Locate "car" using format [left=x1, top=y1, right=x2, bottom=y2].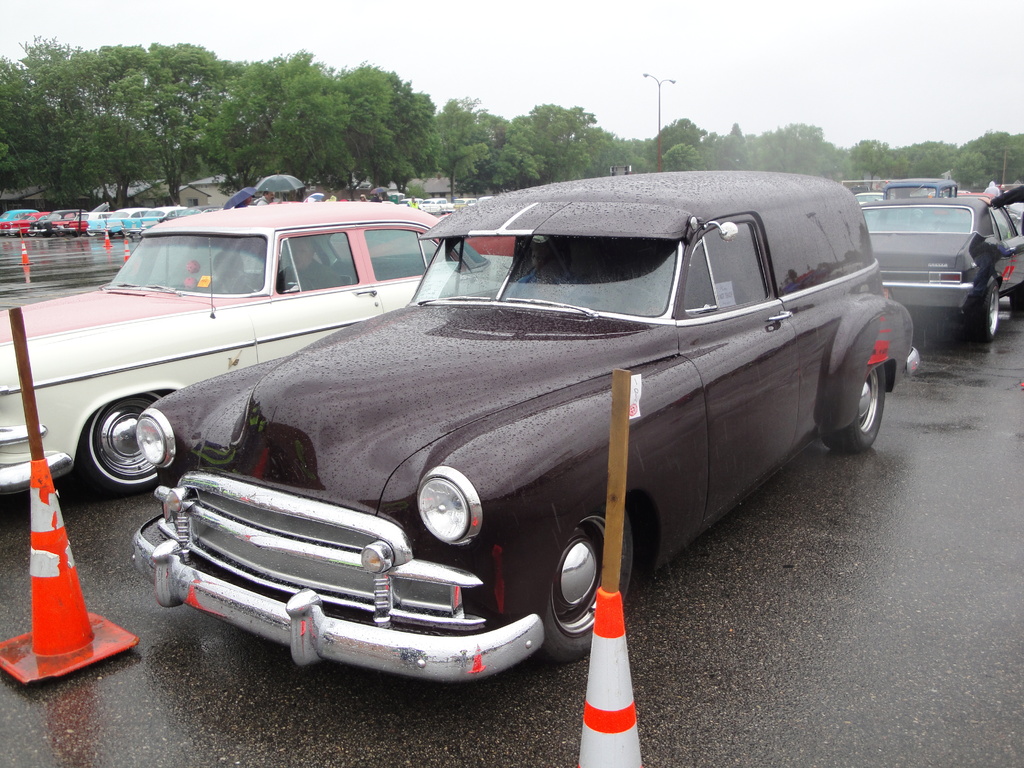
[left=75, top=207, right=108, bottom=239].
